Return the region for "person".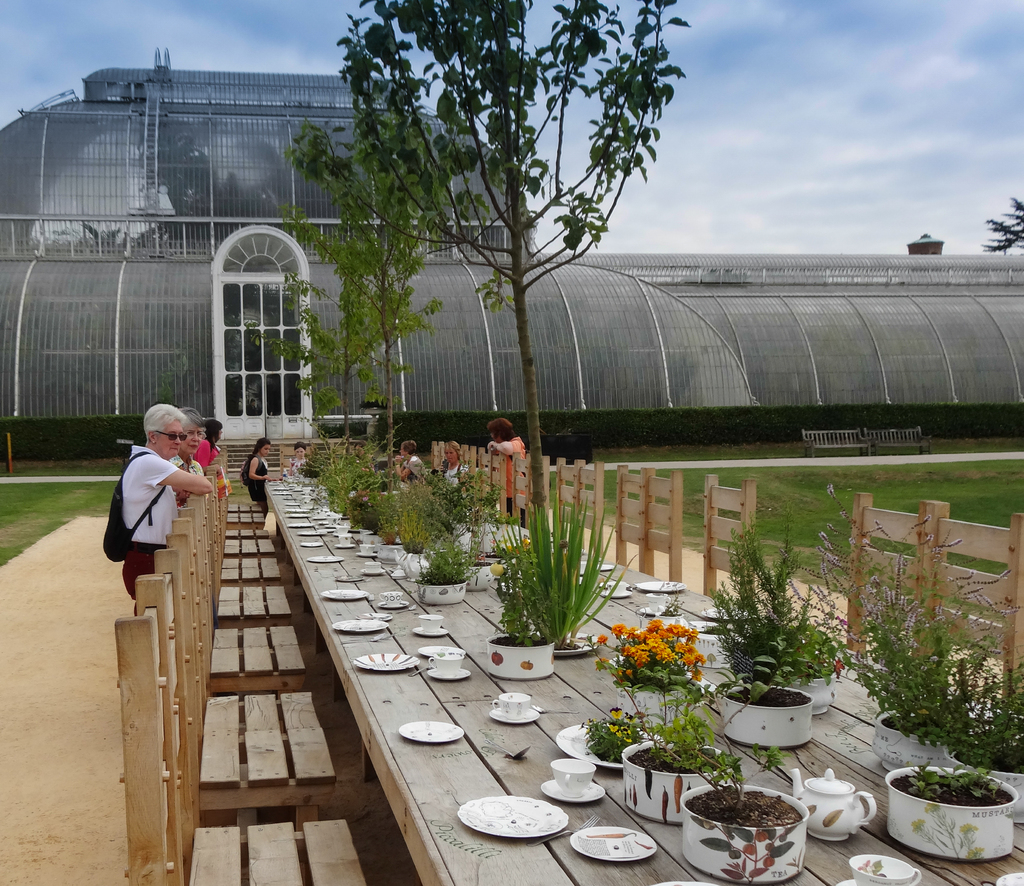
Rect(117, 400, 217, 619).
